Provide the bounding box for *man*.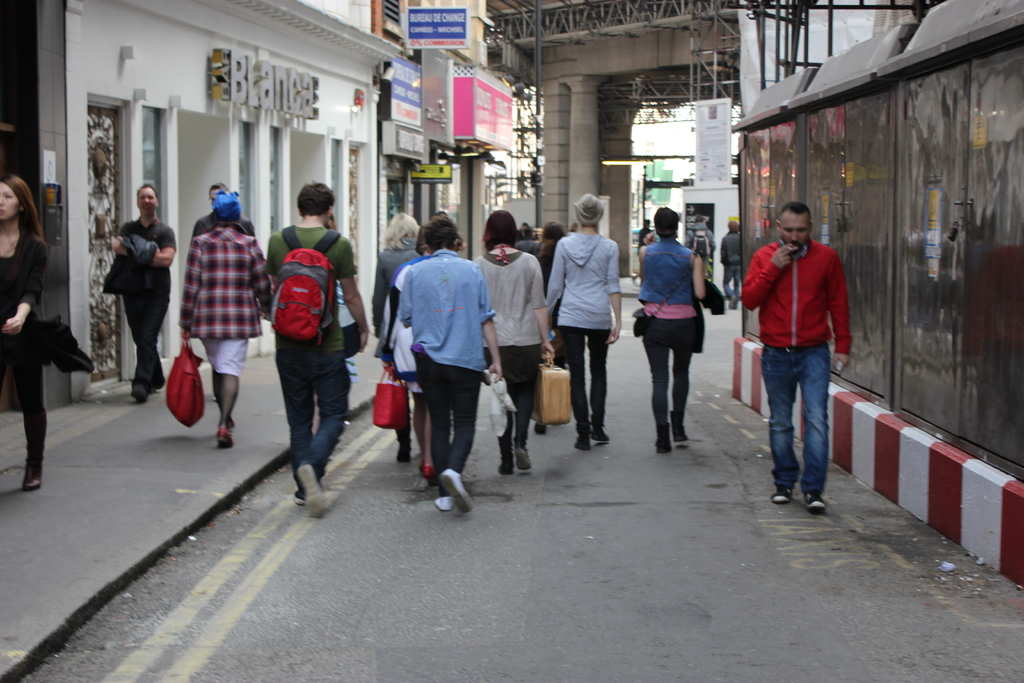
107, 184, 177, 404.
